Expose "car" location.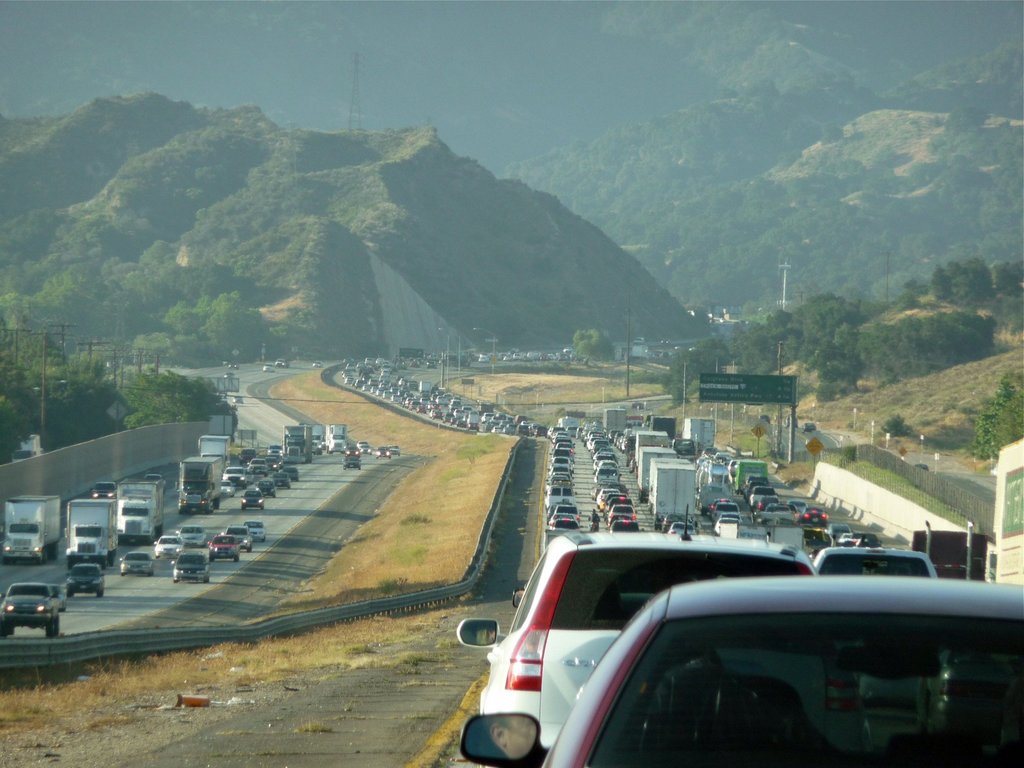
Exposed at <region>461, 579, 1023, 764</region>.
